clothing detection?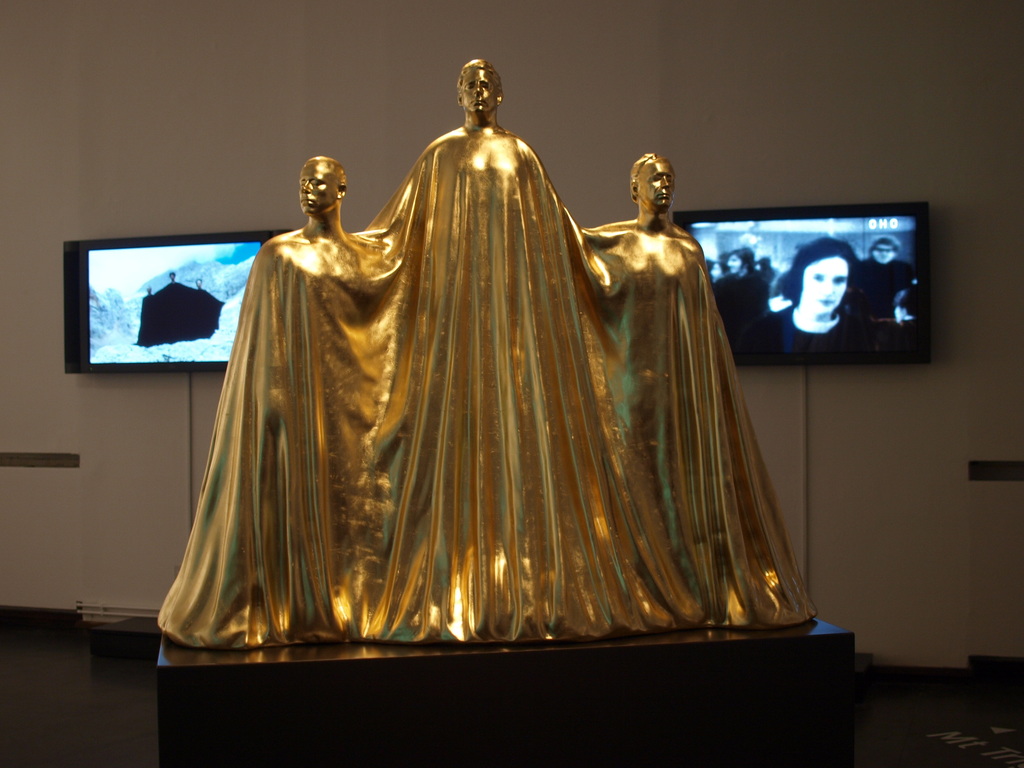
box(865, 254, 915, 318)
